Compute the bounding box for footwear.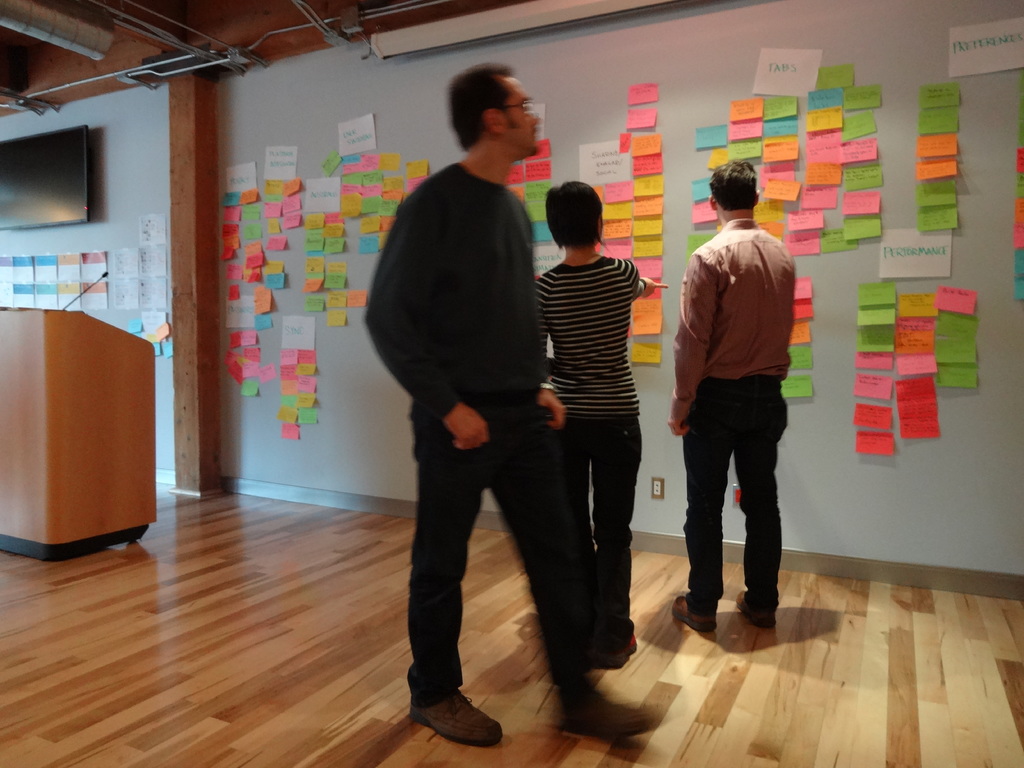
<bbox>411, 683, 503, 745</bbox>.
